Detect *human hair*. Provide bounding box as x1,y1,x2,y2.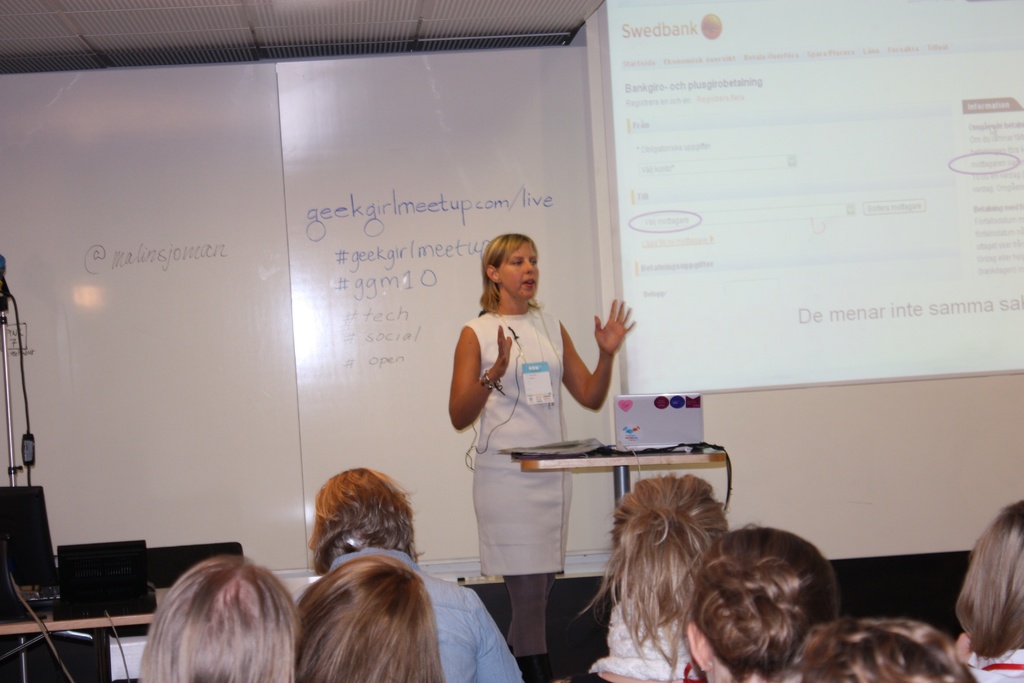
799,618,980,682.
